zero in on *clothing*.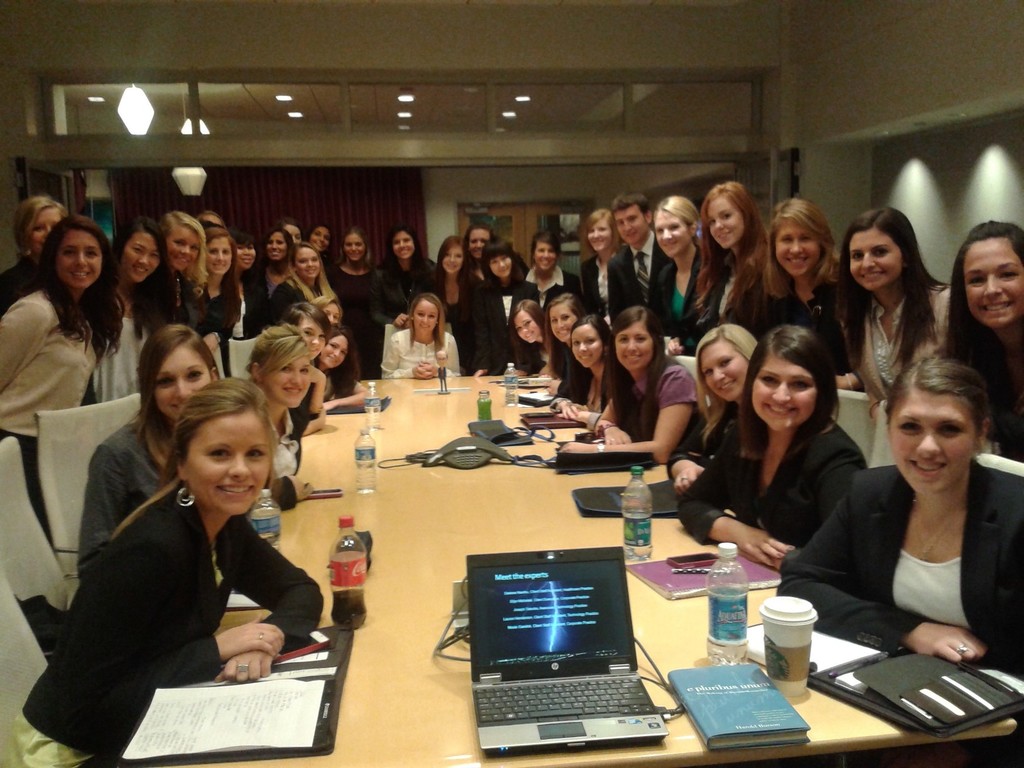
Zeroed in: box(428, 266, 471, 363).
